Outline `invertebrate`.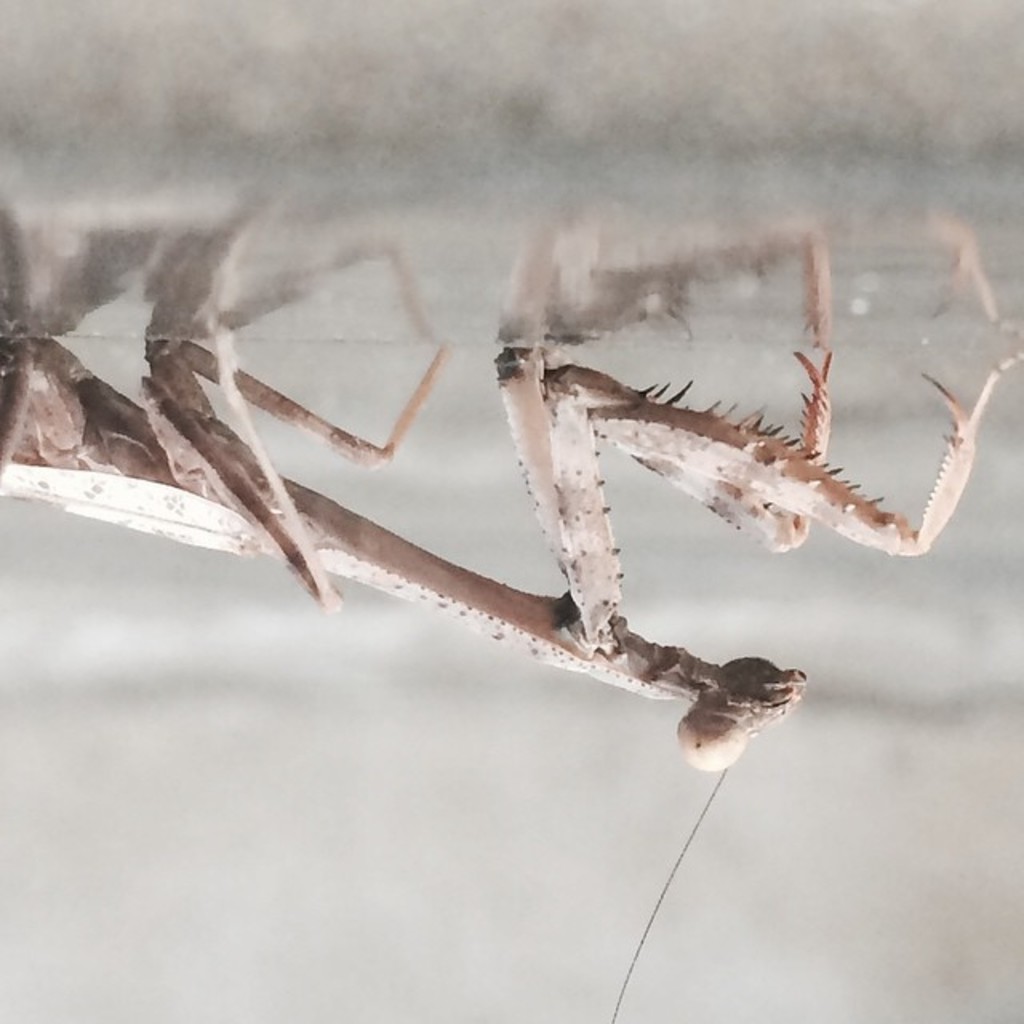
Outline: 0,200,1022,1022.
